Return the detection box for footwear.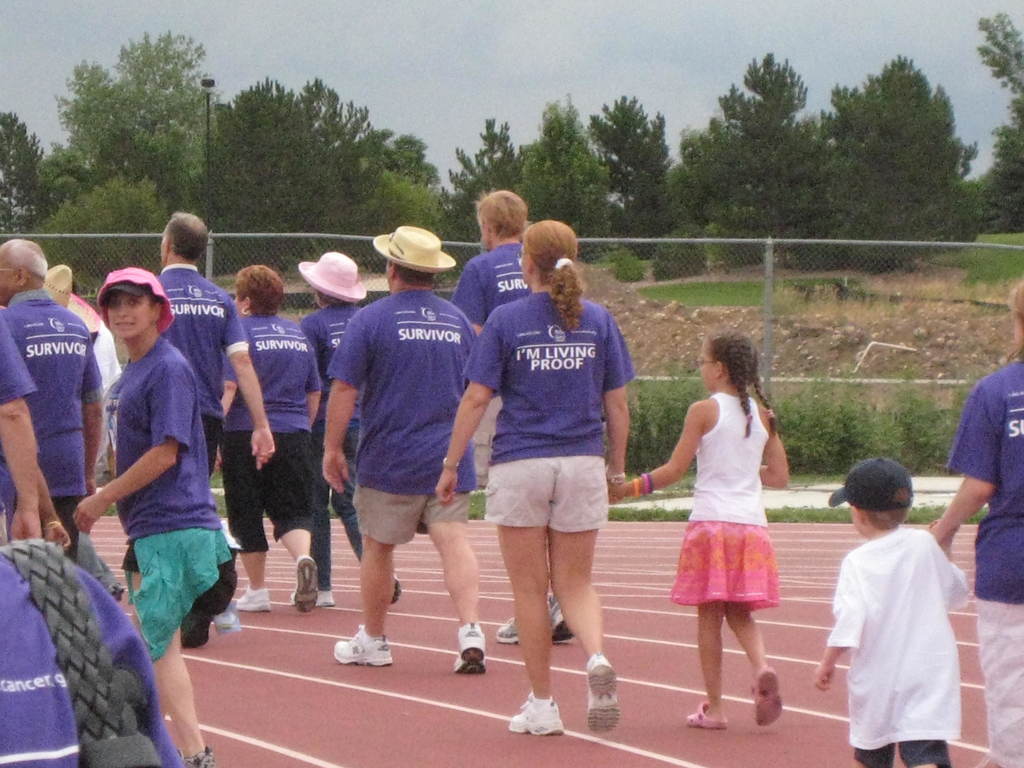
<region>179, 744, 219, 767</region>.
